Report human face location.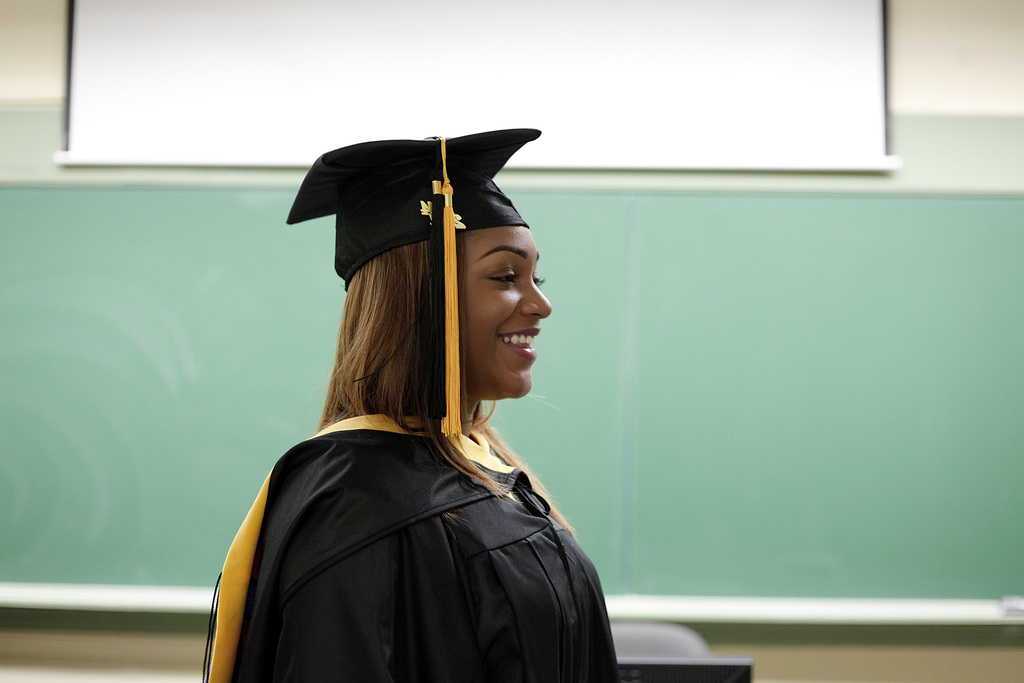
Report: [462,229,554,400].
